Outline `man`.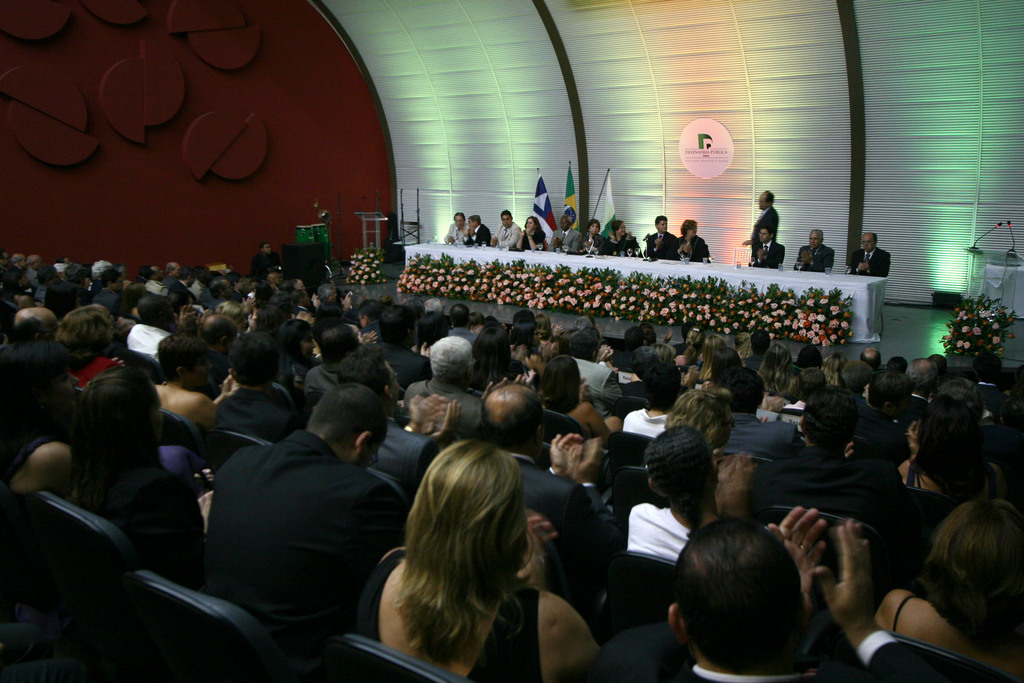
Outline: region(851, 373, 921, 461).
